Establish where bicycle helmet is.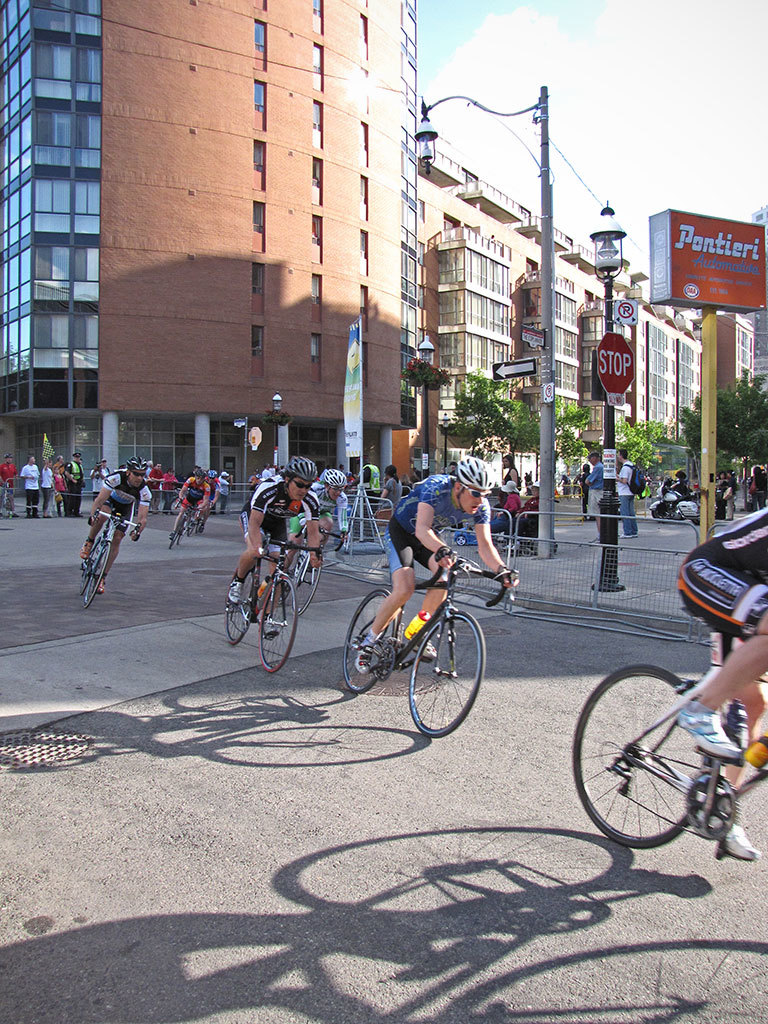
Established at bbox(319, 468, 350, 487).
